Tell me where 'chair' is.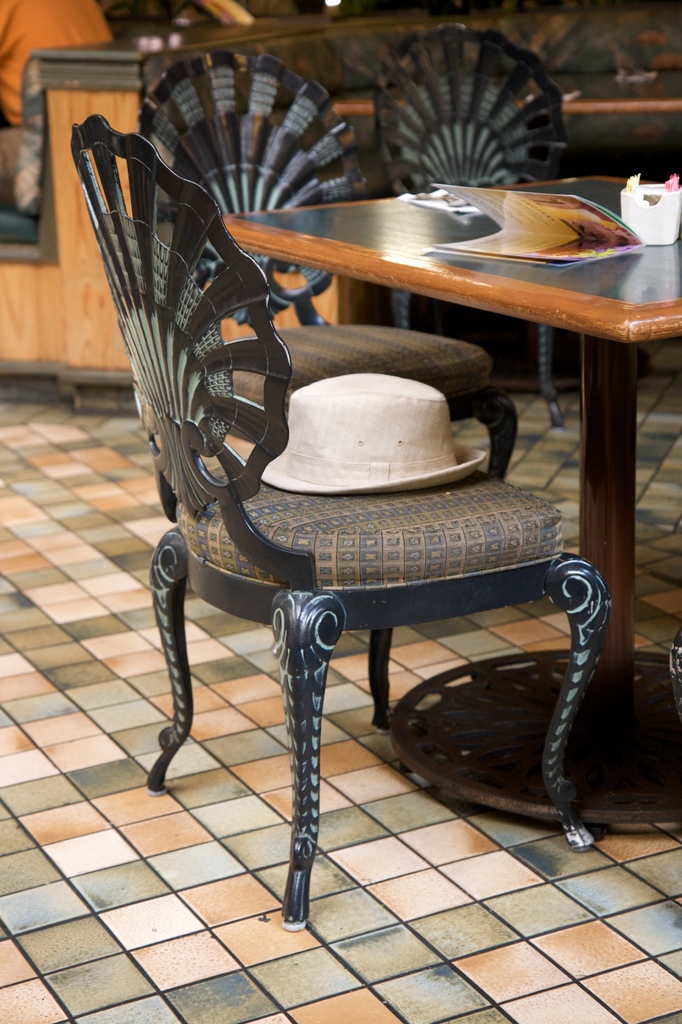
'chair' is at (366,23,582,433).
